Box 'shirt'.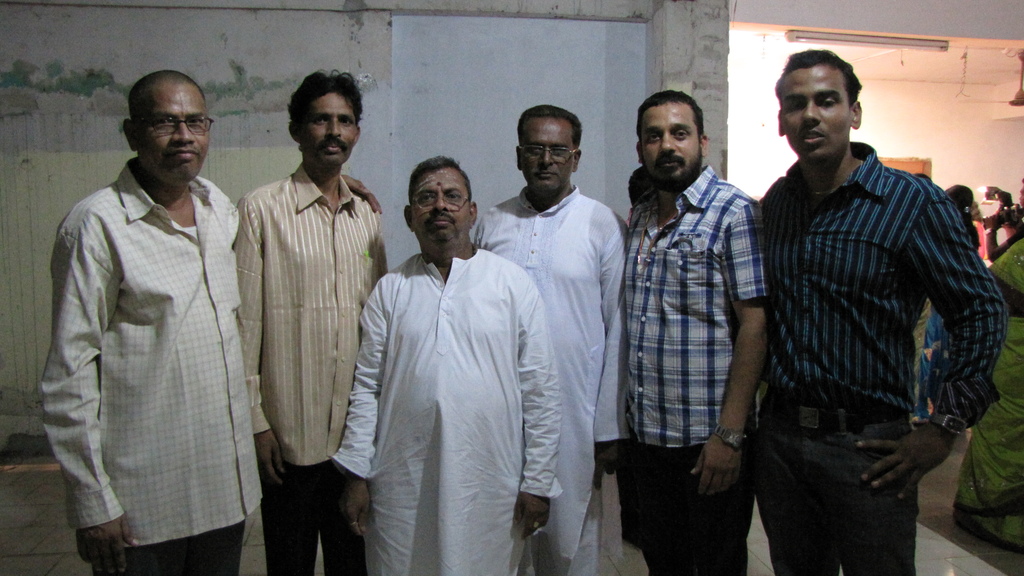
box(236, 164, 390, 464).
